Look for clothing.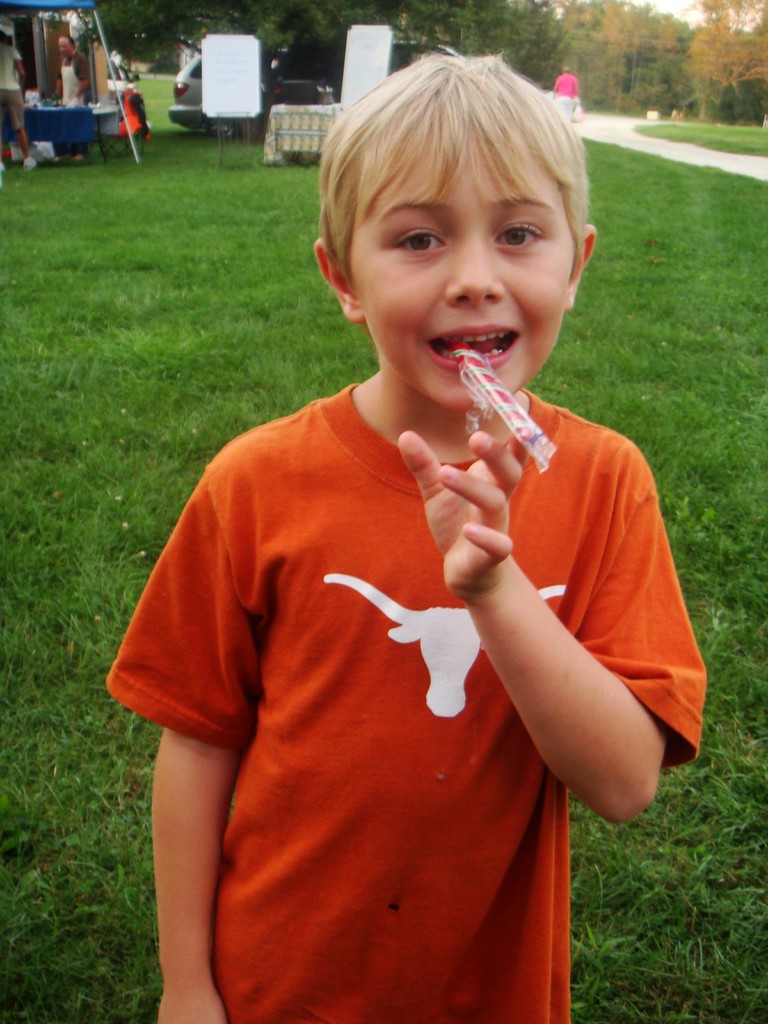
Found: l=52, t=56, r=90, b=154.
